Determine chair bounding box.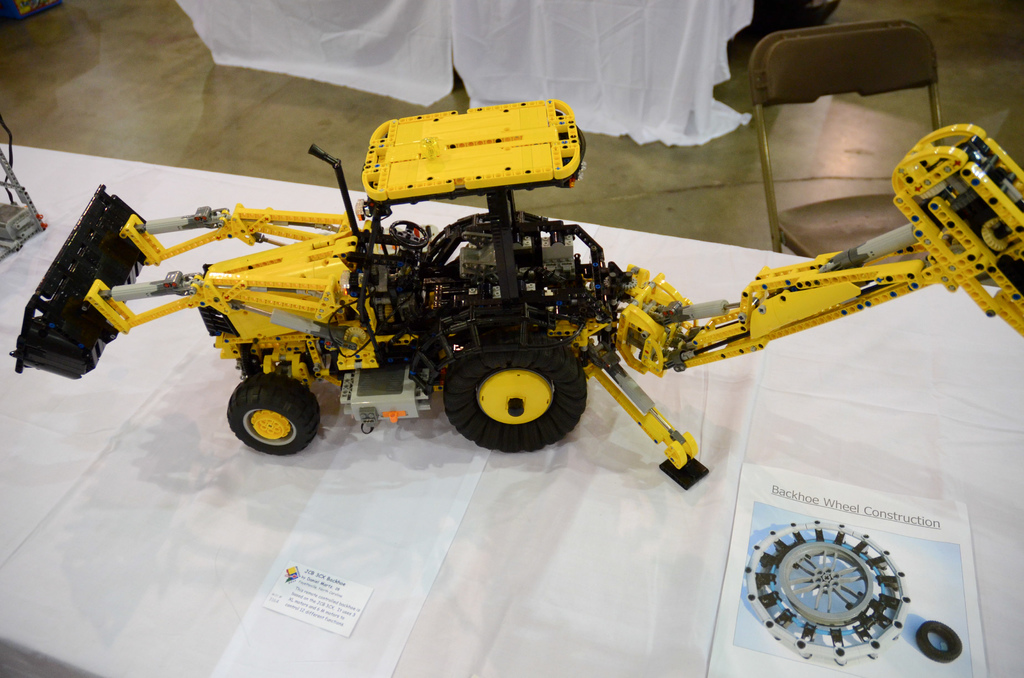
Determined: Rect(687, 24, 982, 305).
